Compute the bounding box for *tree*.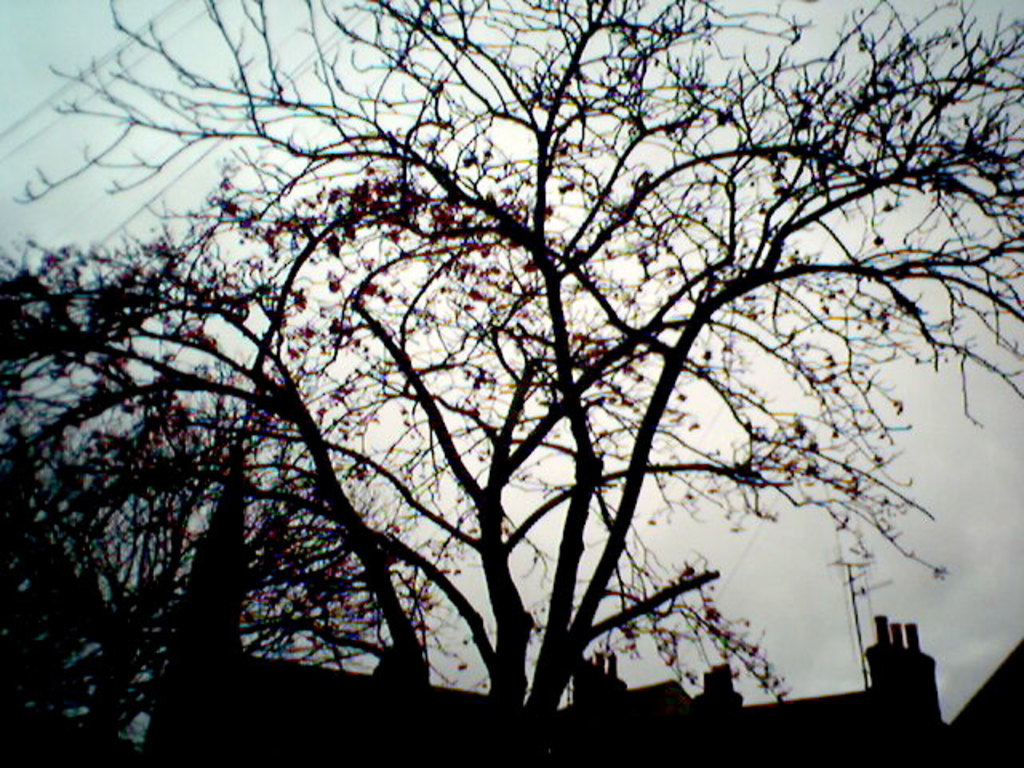
region(0, 0, 1022, 766).
